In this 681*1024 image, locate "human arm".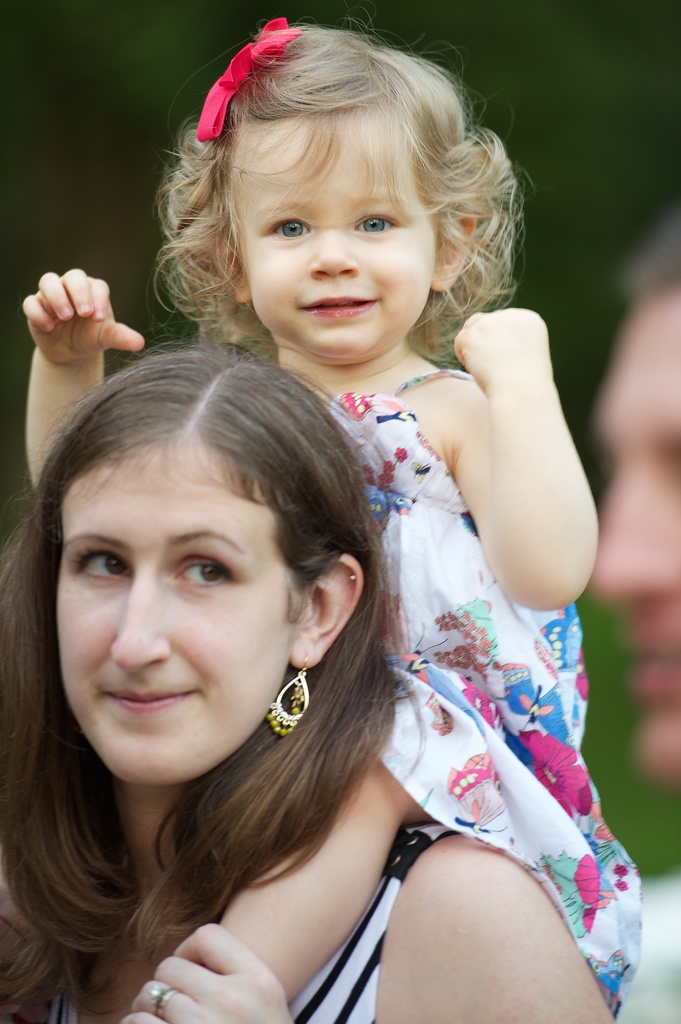
Bounding box: x1=432 y1=288 x2=601 y2=659.
